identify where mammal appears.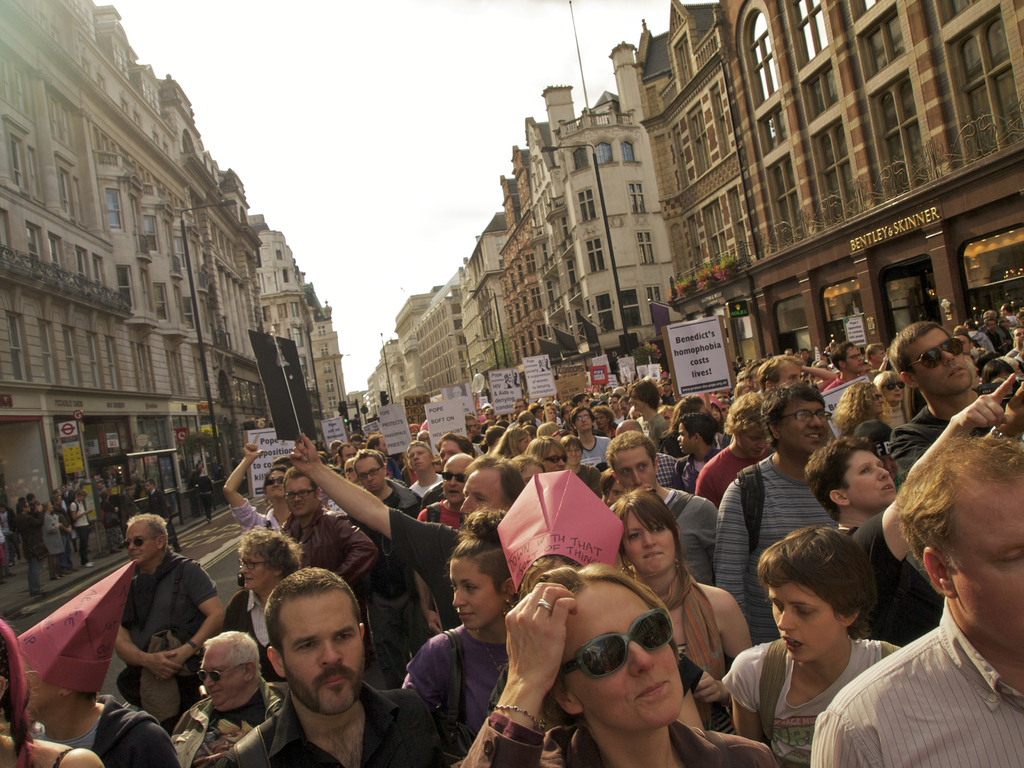
Appears at x1=68, y1=488, x2=92, y2=567.
